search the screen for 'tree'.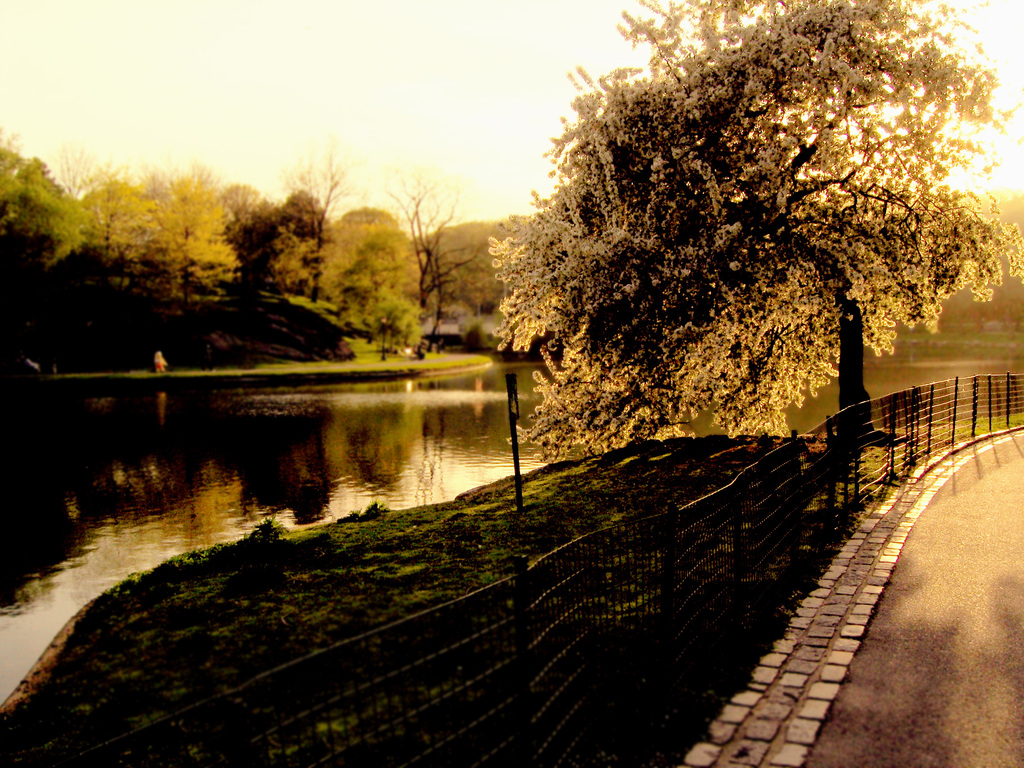
Found at <bbox>525, 5, 979, 442</bbox>.
